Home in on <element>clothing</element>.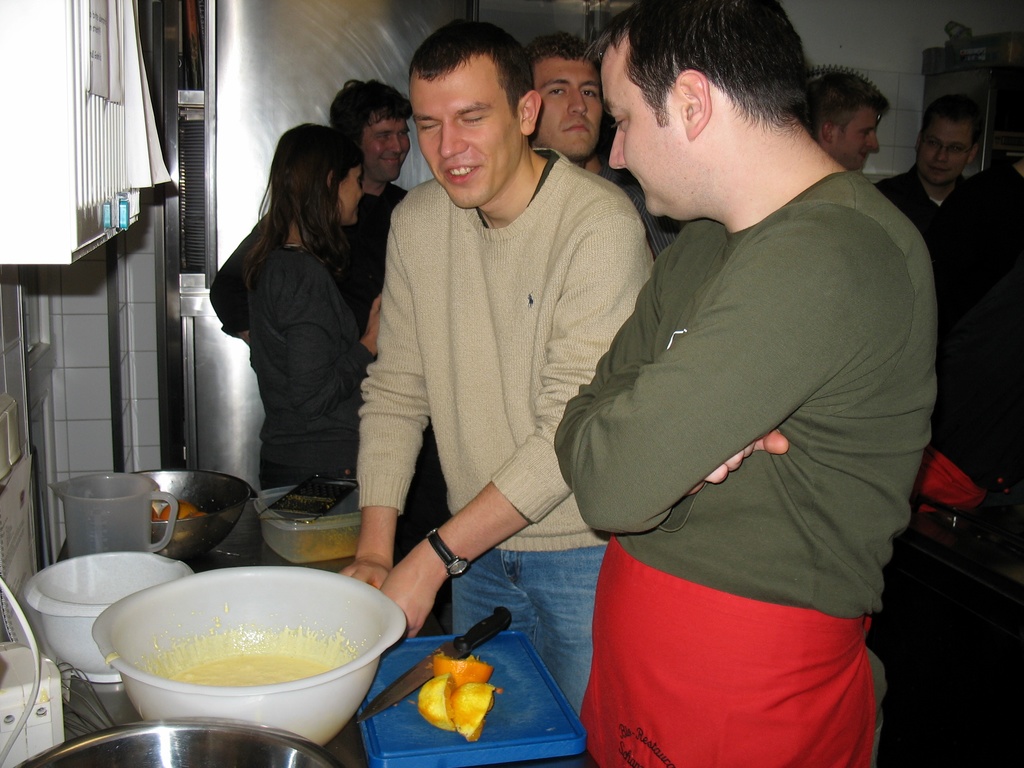
Homed in at region(246, 239, 376, 481).
